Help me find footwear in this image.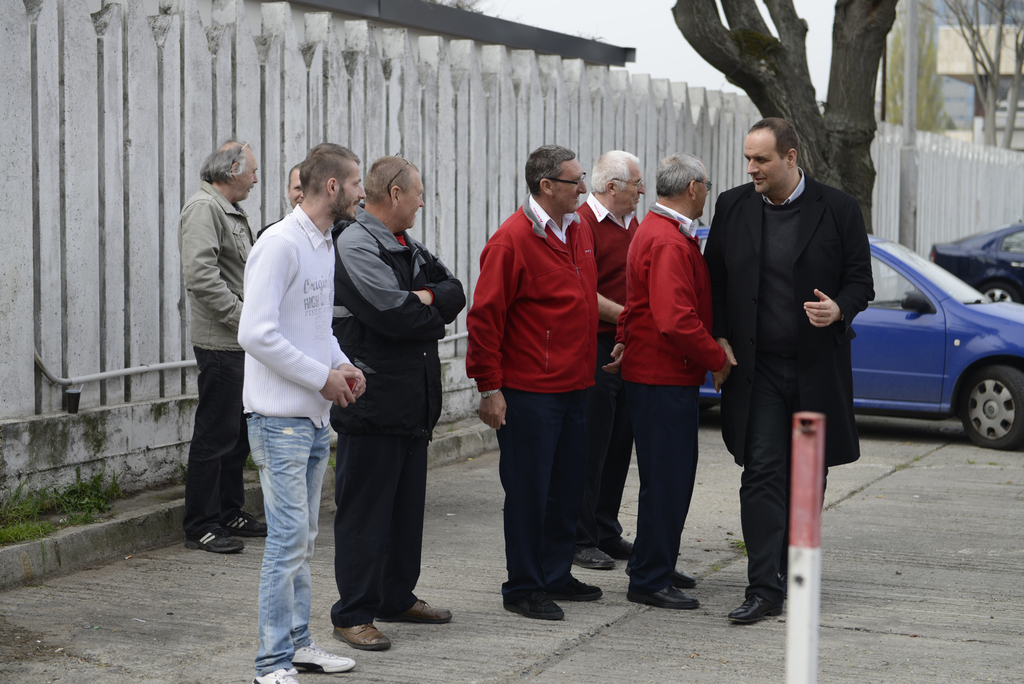
Found it: rect(728, 592, 785, 627).
